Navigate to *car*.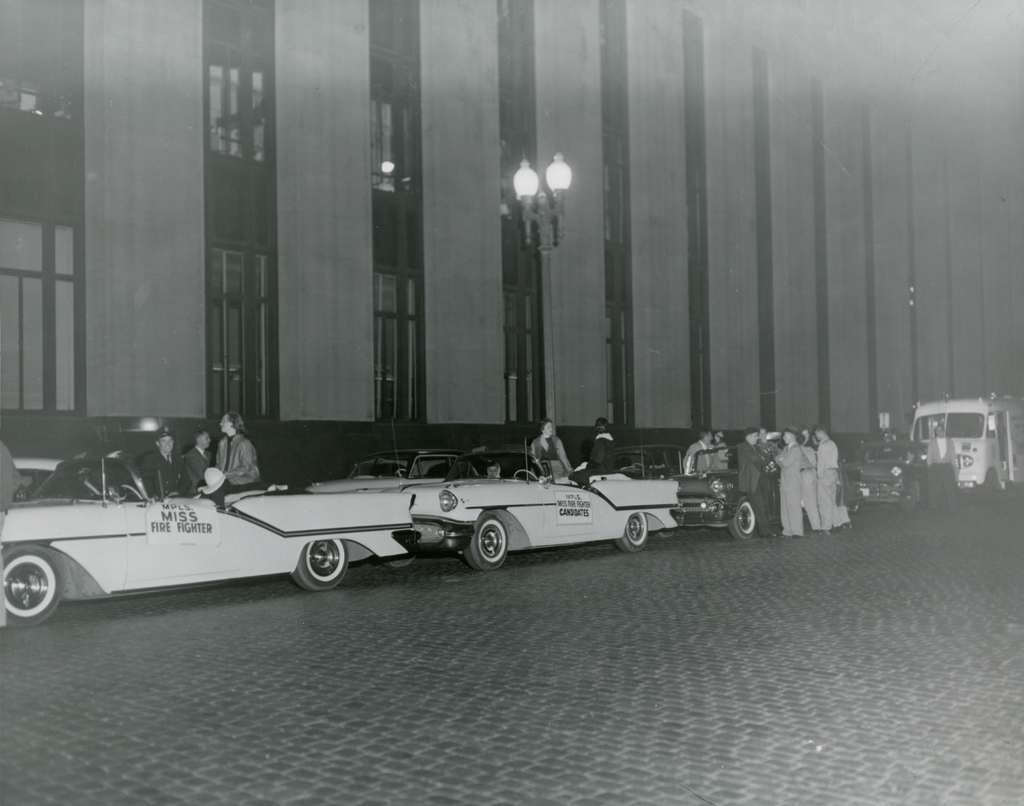
Navigation target: (333, 446, 690, 568).
